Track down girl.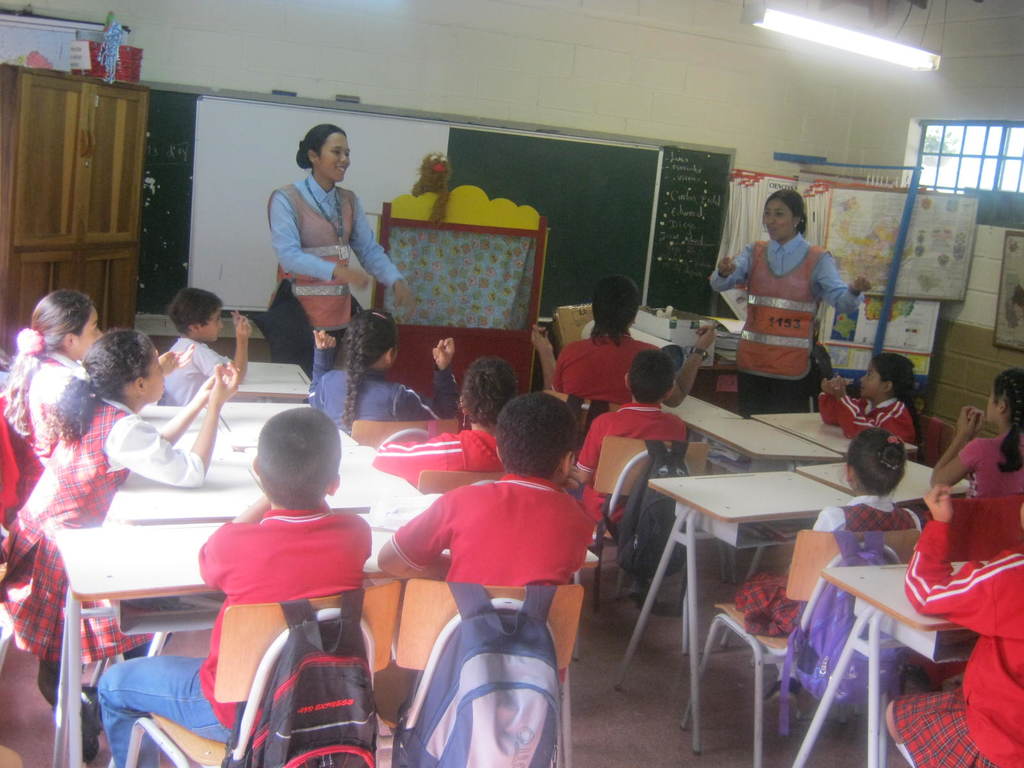
Tracked to <bbox>817, 352, 925, 467</bbox>.
